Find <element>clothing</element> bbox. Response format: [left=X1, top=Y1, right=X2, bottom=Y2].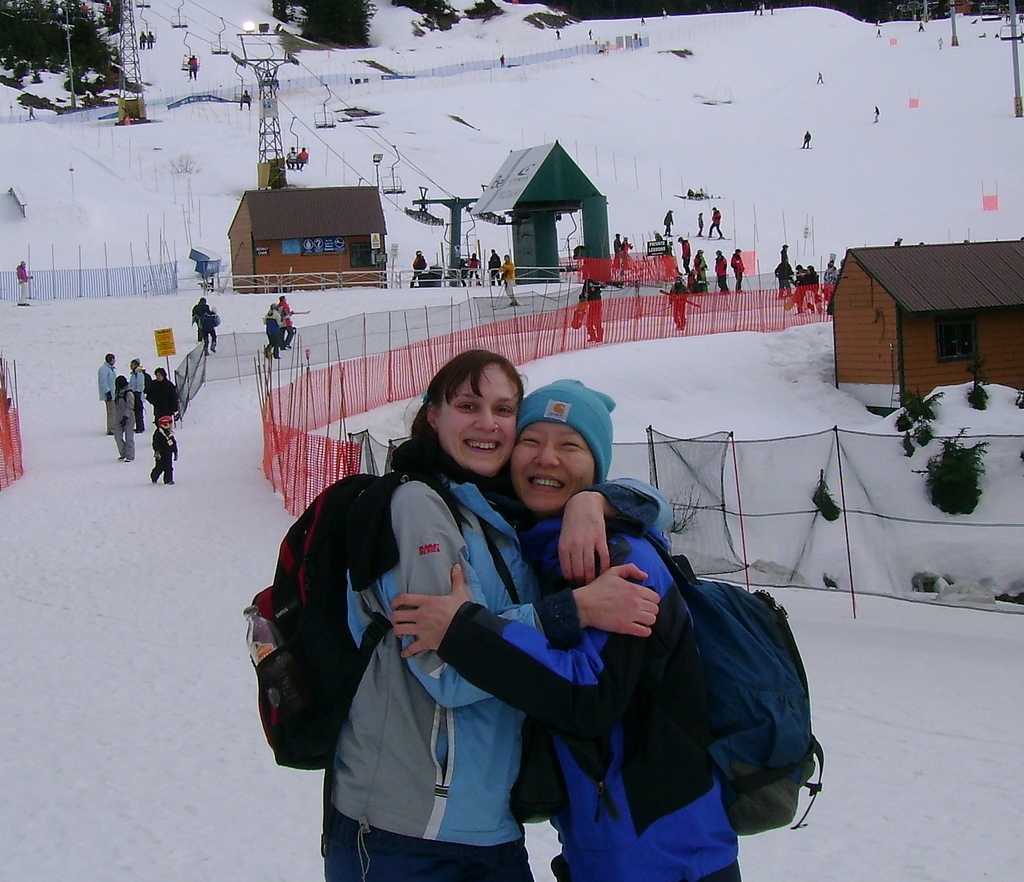
[left=190, top=301, right=211, bottom=342].
